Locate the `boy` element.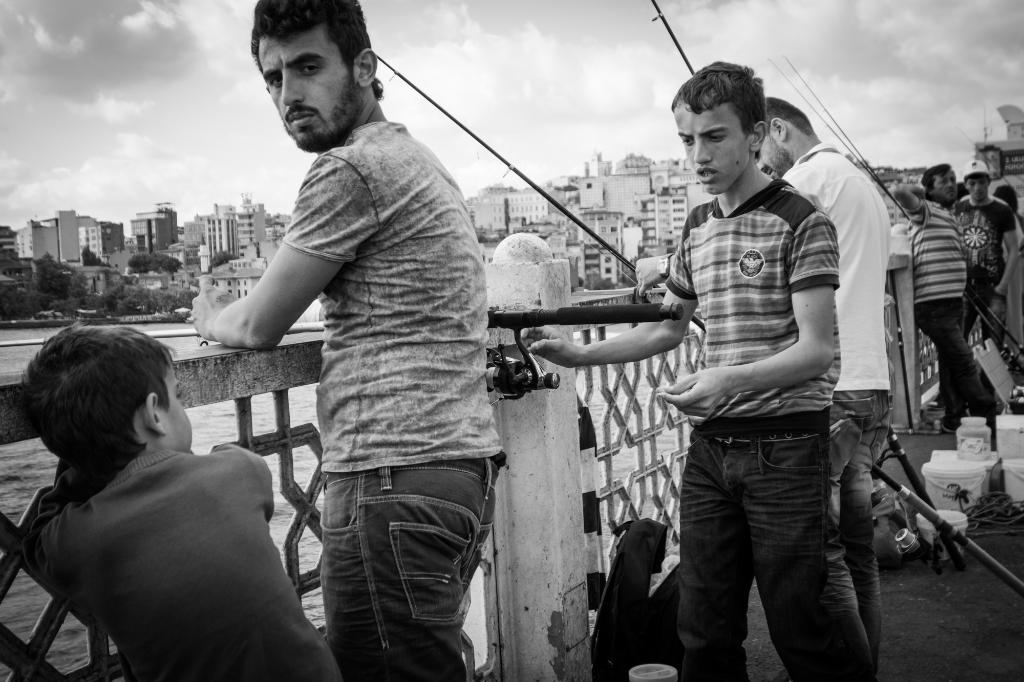
Element bbox: Rect(15, 325, 342, 681).
